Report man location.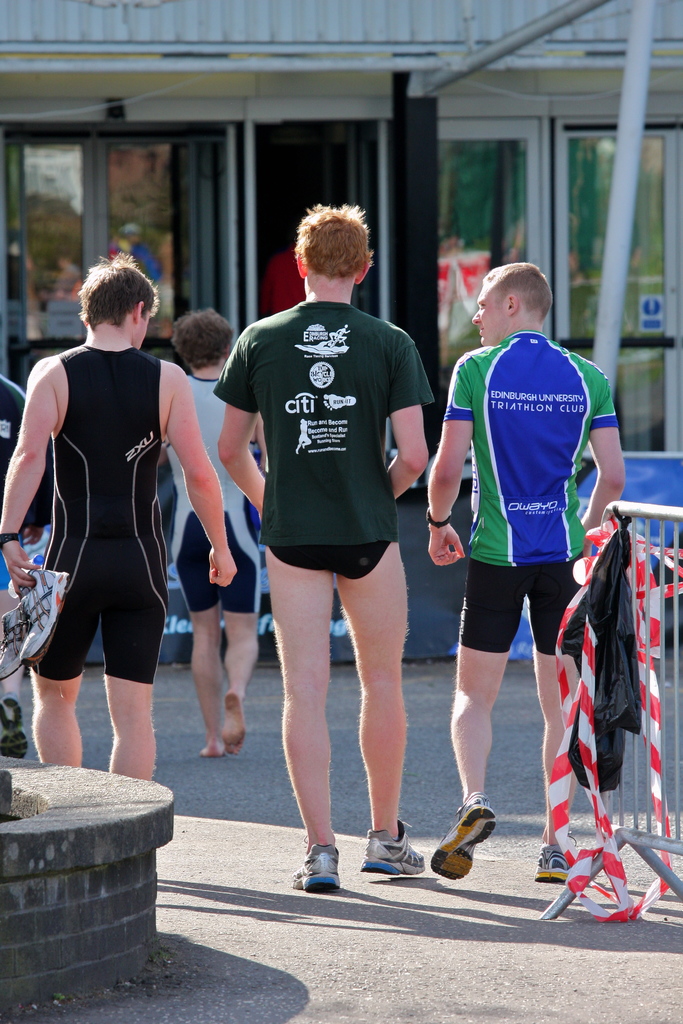
Report: crop(166, 302, 266, 751).
